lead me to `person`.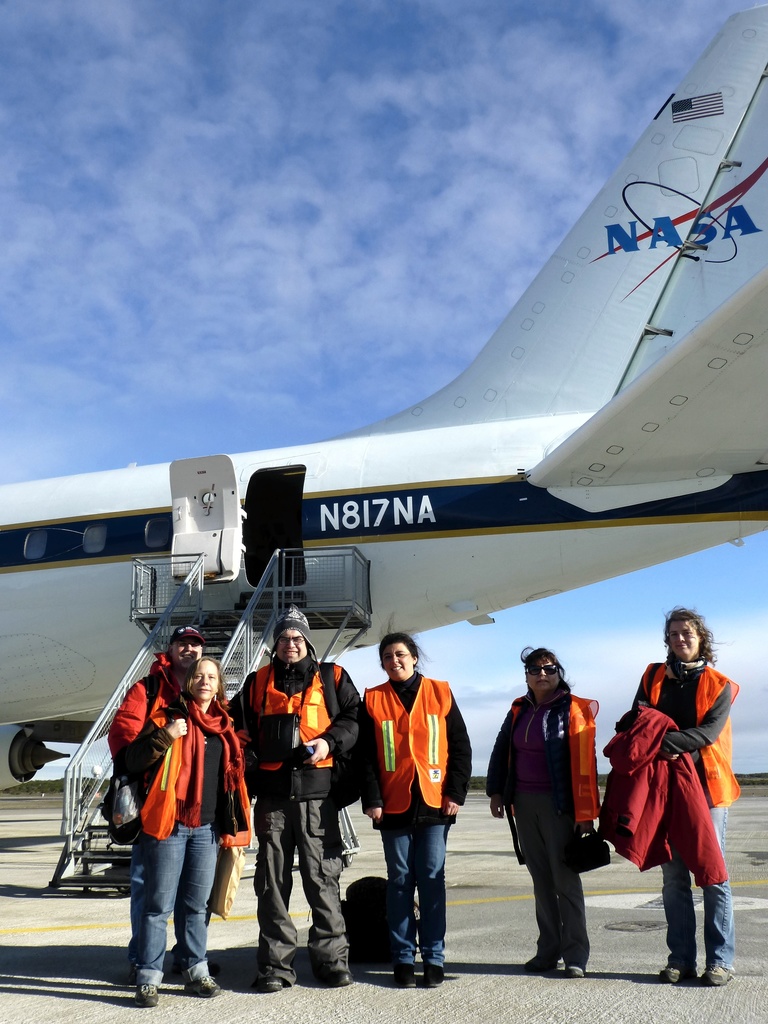
Lead to pyautogui.locateOnScreen(135, 654, 217, 1009).
